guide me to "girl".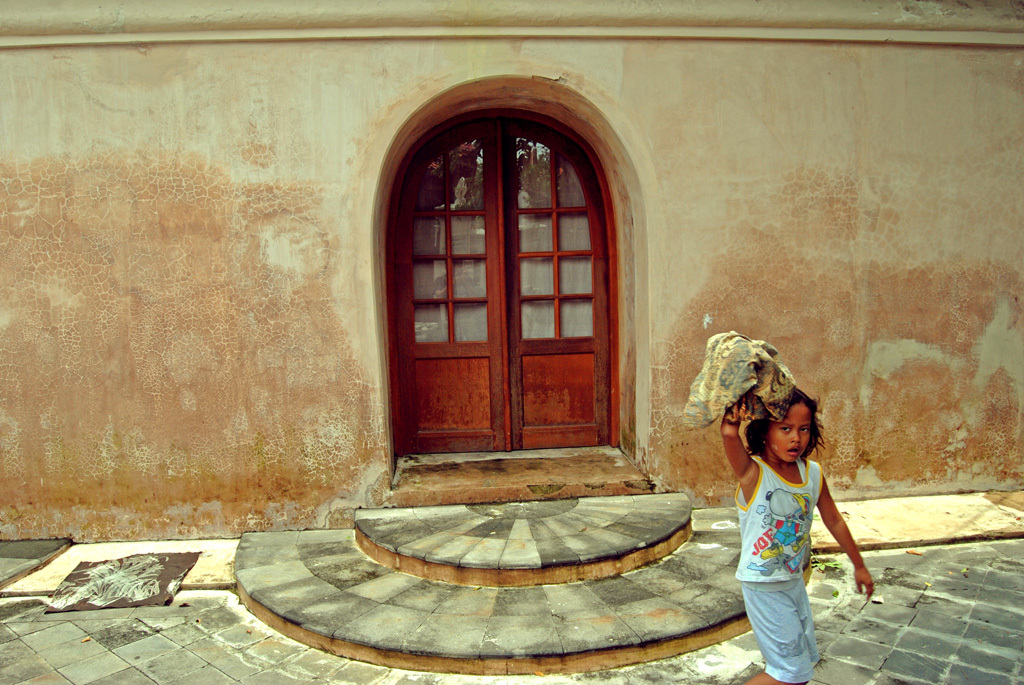
Guidance: l=714, t=372, r=883, b=684.
